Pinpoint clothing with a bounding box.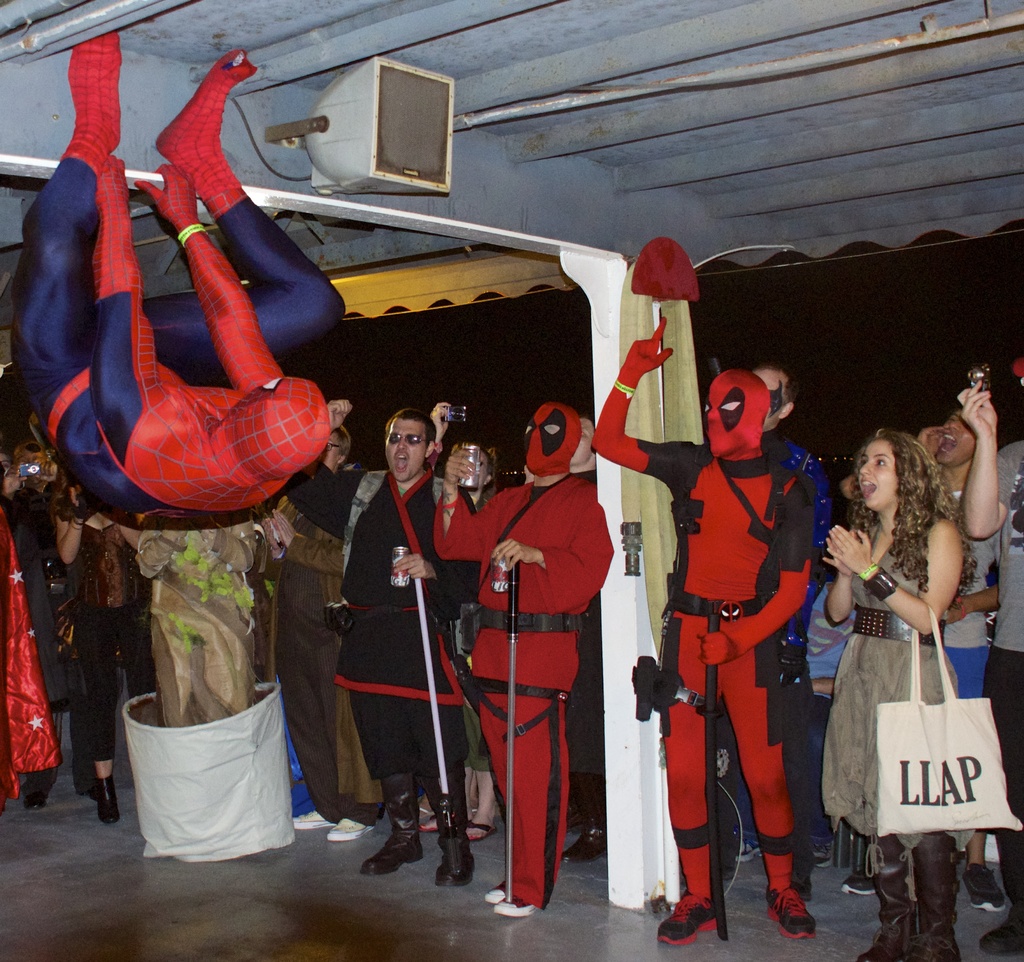
bbox=[595, 330, 809, 628].
